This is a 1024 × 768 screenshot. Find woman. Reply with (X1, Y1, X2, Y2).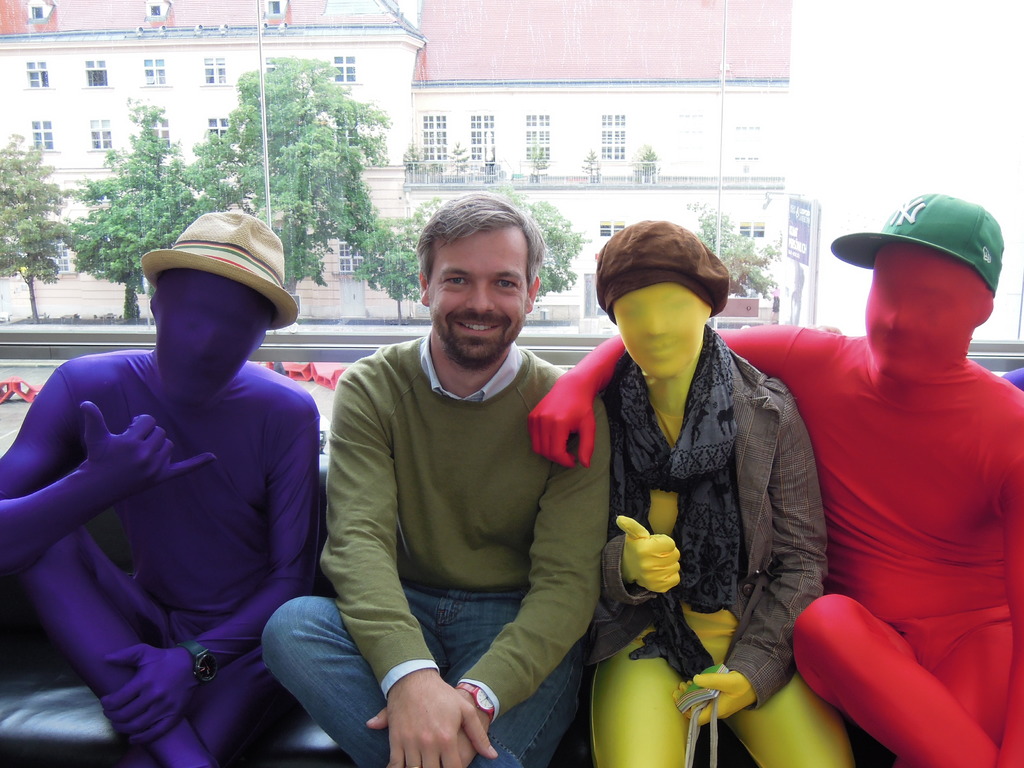
(572, 217, 862, 767).
